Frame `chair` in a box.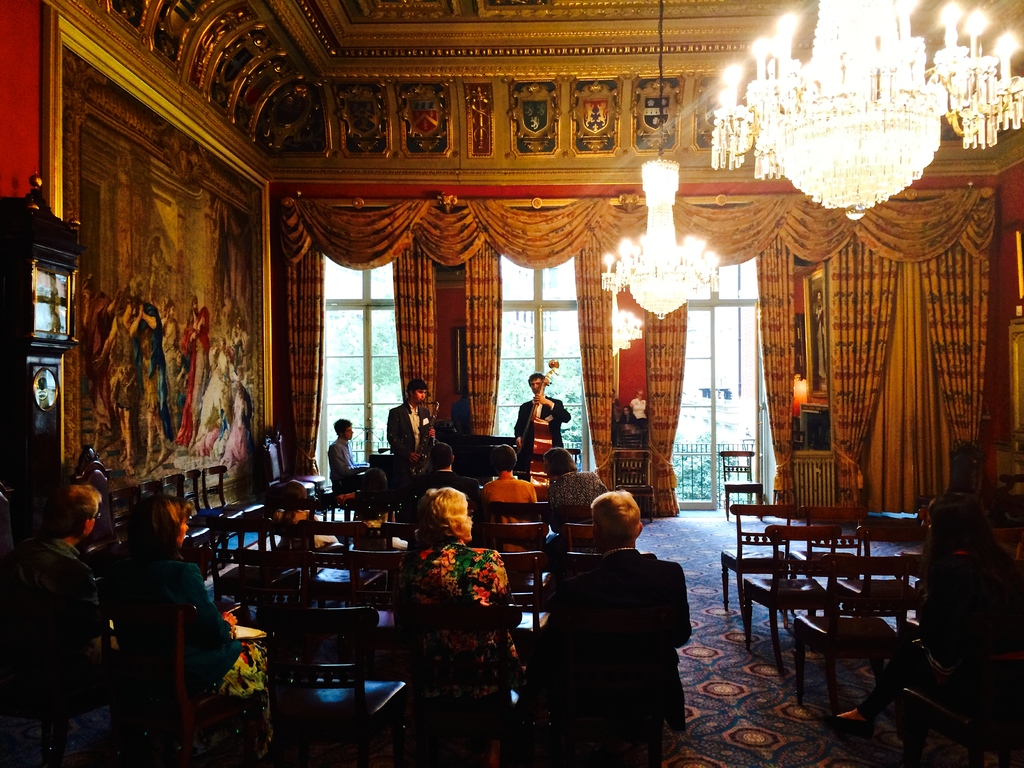
300 549 402 677.
